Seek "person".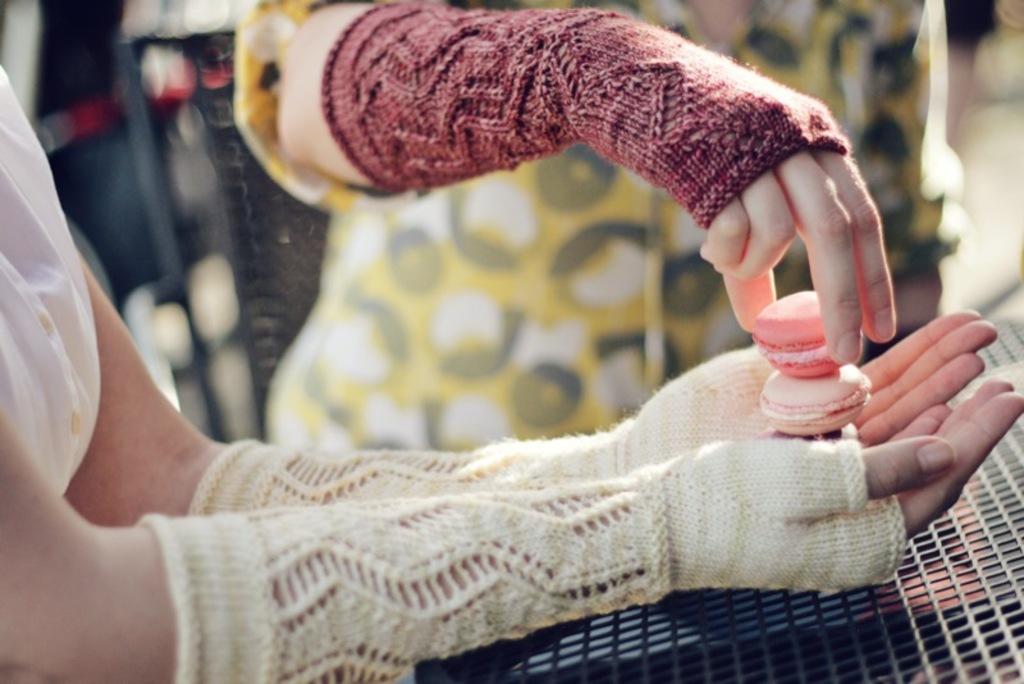
0 0 997 621.
